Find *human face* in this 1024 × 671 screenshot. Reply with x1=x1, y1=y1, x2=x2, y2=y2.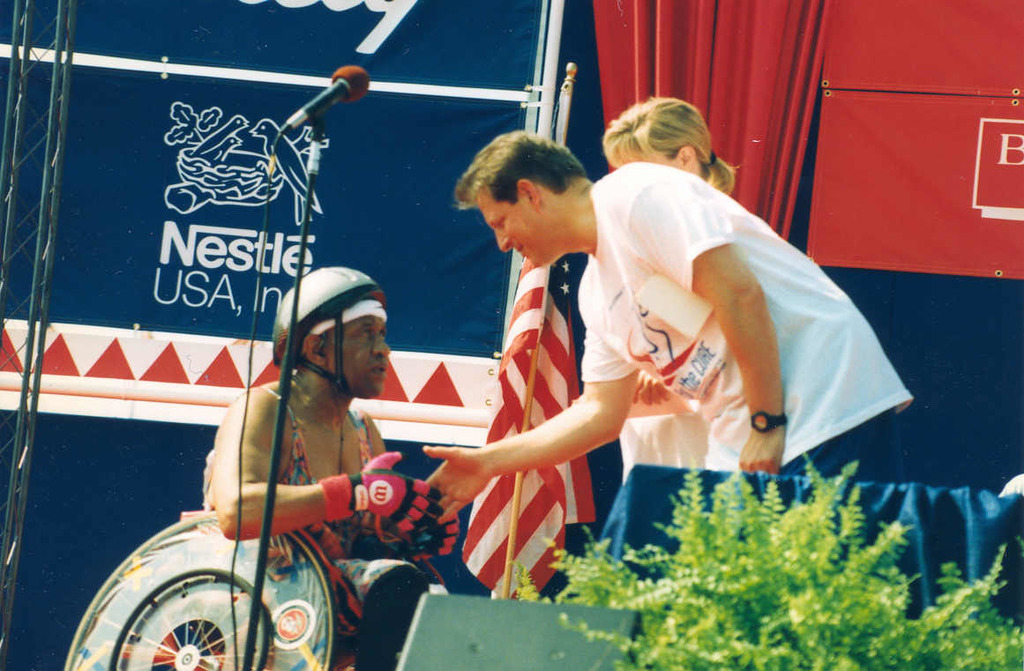
x1=607, y1=135, x2=676, y2=167.
